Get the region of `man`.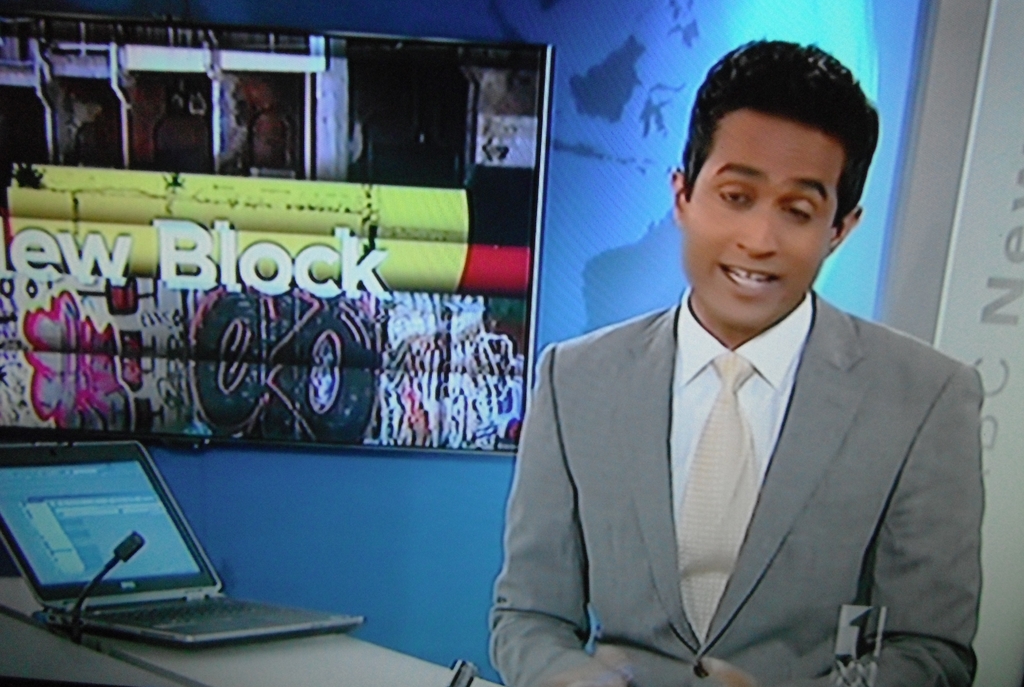
{"x1": 507, "y1": 79, "x2": 982, "y2": 677}.
